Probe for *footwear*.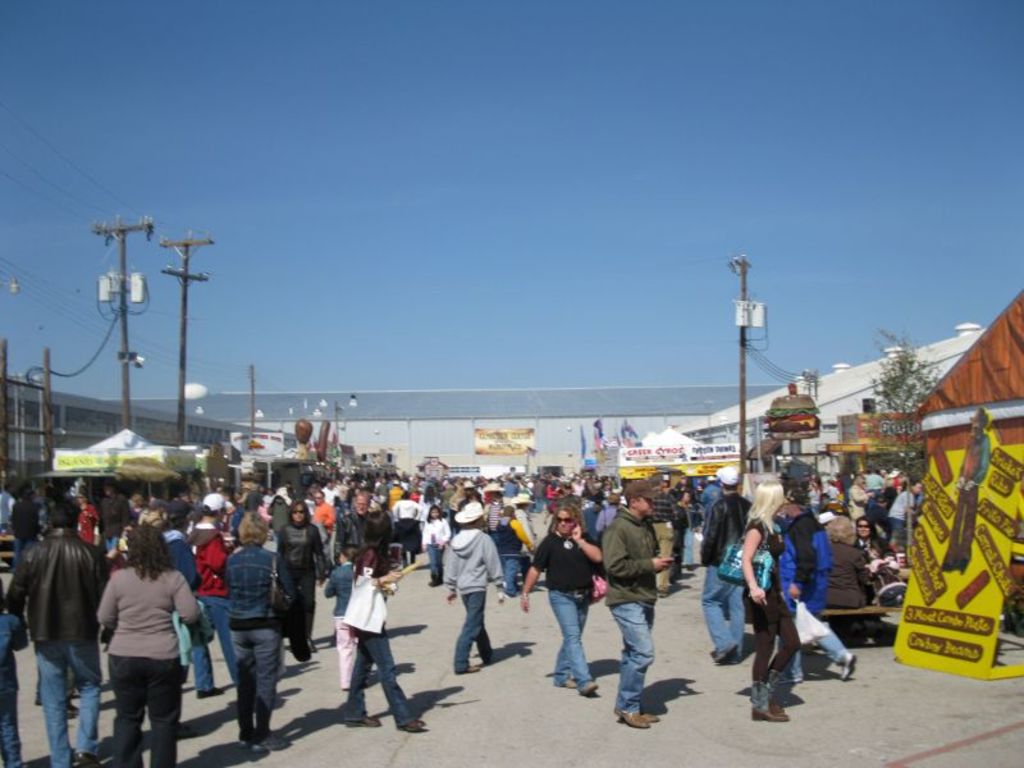
Probe result: <region>77, 753, 92, 767</region>.
